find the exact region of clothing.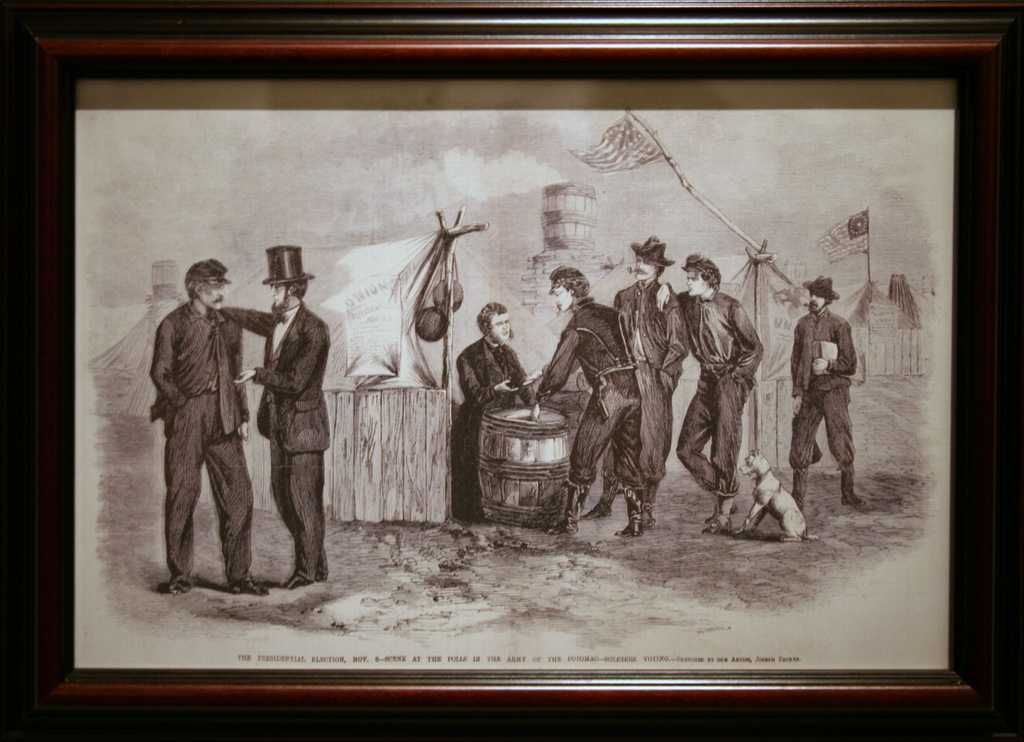
Exact region: x1=135, y1=247, x2=256, y2=597.
